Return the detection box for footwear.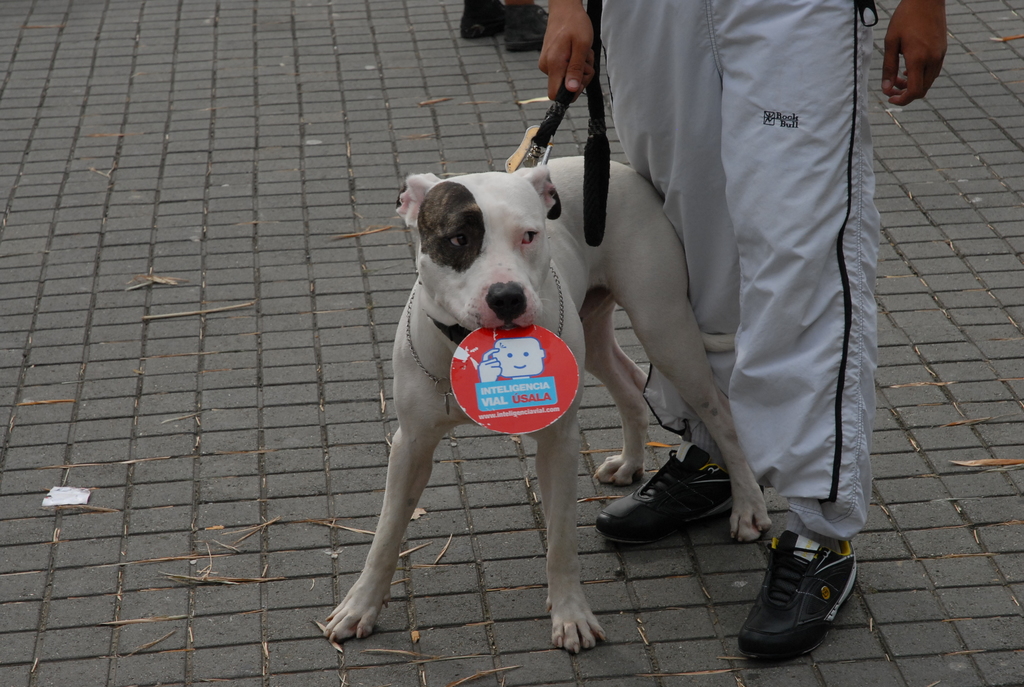
locate(461, 4, 515, 33).
